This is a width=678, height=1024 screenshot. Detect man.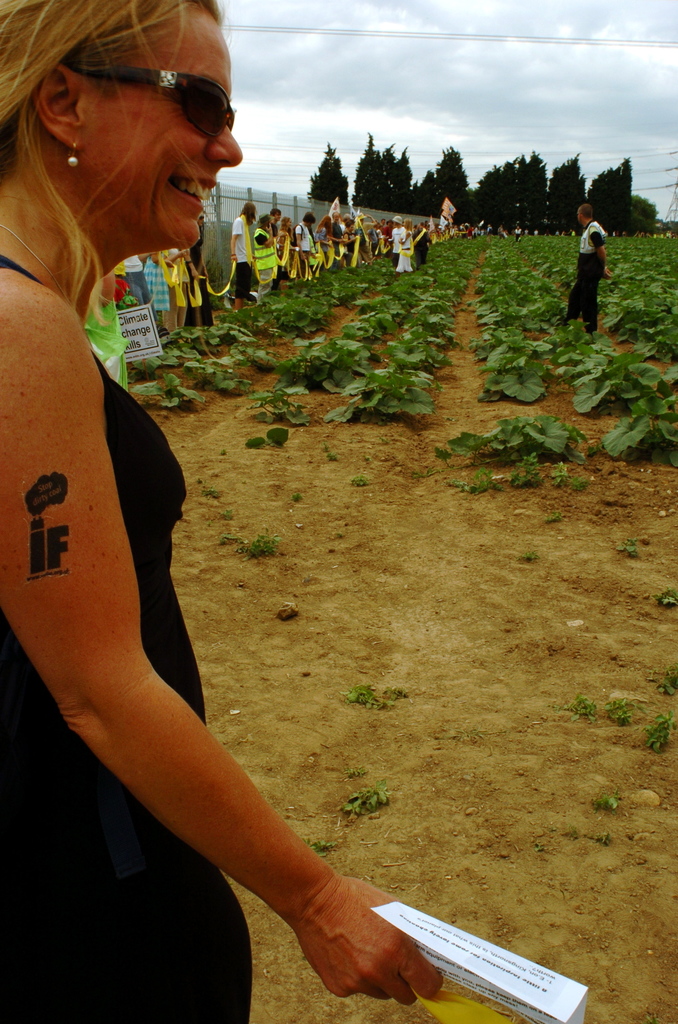
{"left": 565, "top": 203, "right": 613, "bottom": 342}.
